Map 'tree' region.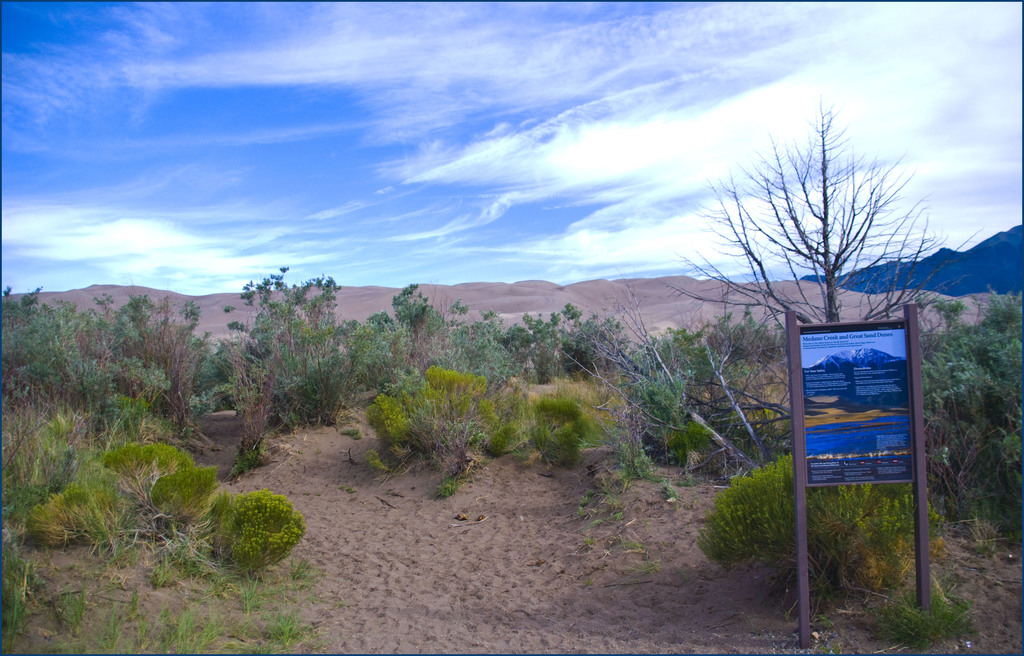
Mapped to pyautogui.locateOnScreen(245, 259, 334, 347).
